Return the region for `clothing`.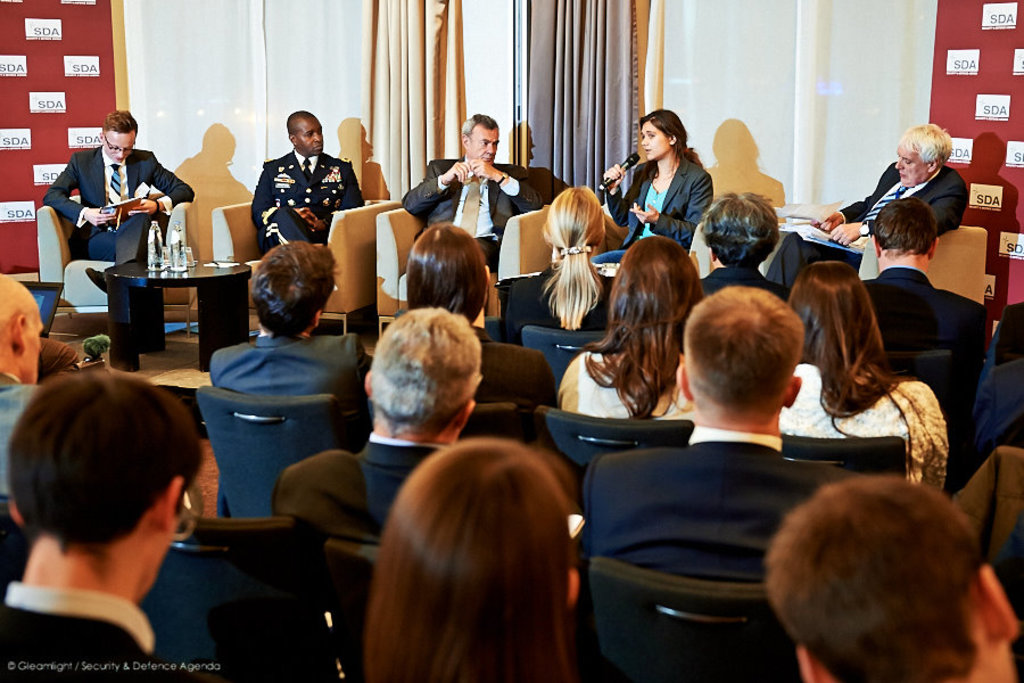
<box>36,151,197,290</box>.
